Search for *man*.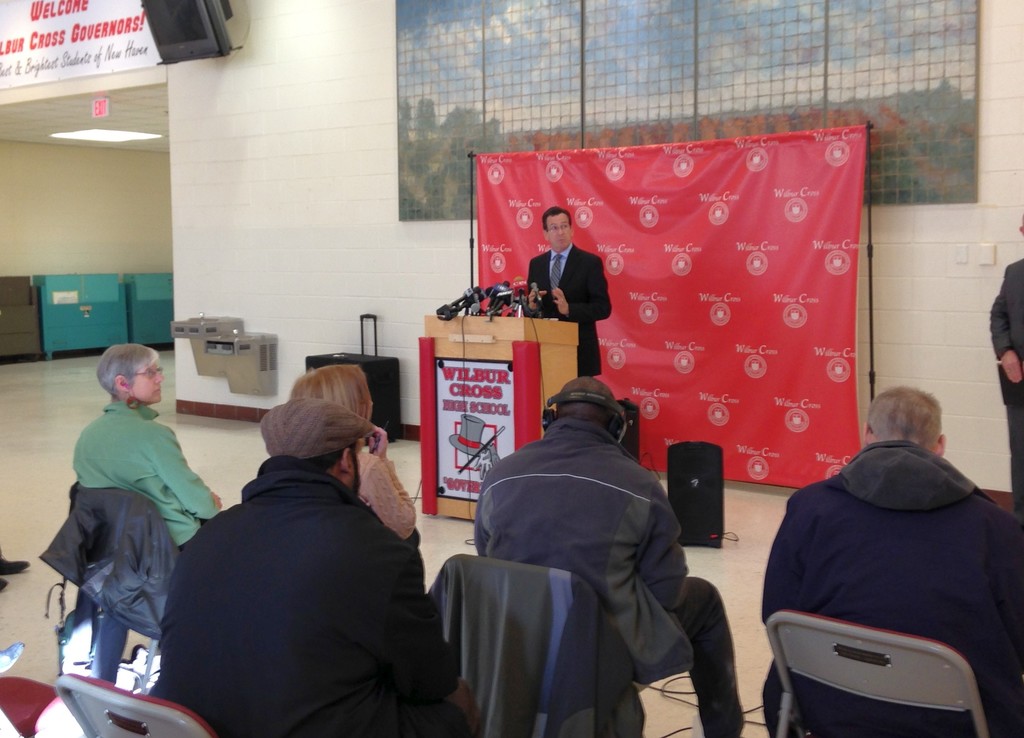
Found at {"left": 748, "top": 376, "right": 1023, "bottom": 730}.
